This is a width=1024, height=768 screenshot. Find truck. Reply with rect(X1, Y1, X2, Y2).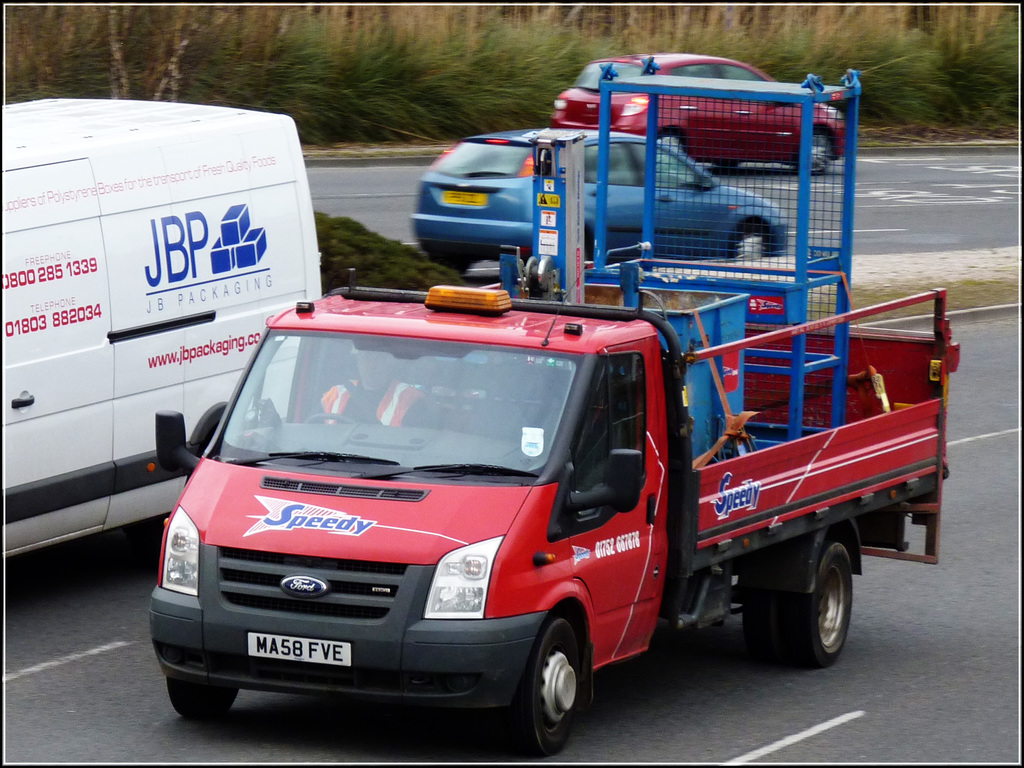
rect(148, 176, 963, 753).
